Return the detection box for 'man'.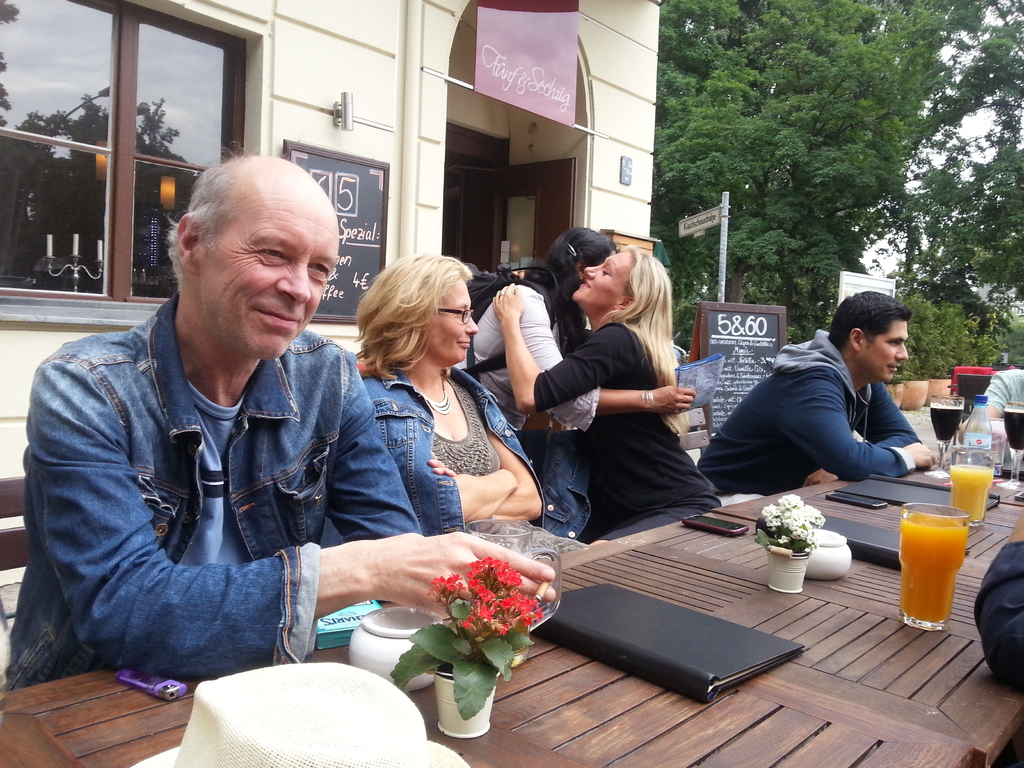
[4, 153, 559, 685].
